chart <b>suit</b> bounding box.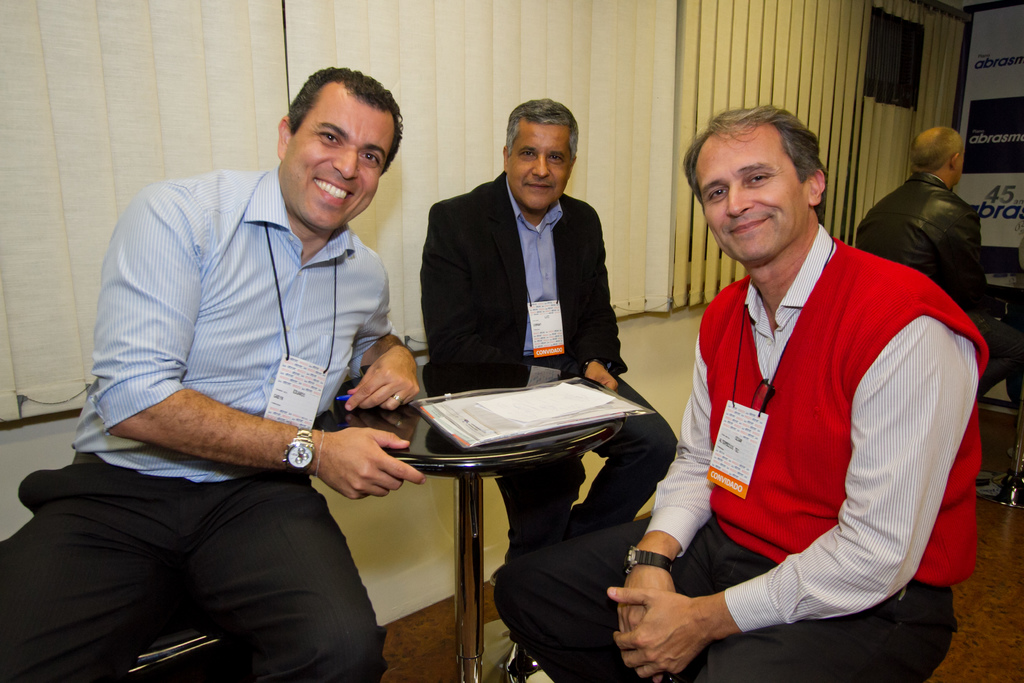
Charted: (left=420, top=168, right=678, bottom=560).
